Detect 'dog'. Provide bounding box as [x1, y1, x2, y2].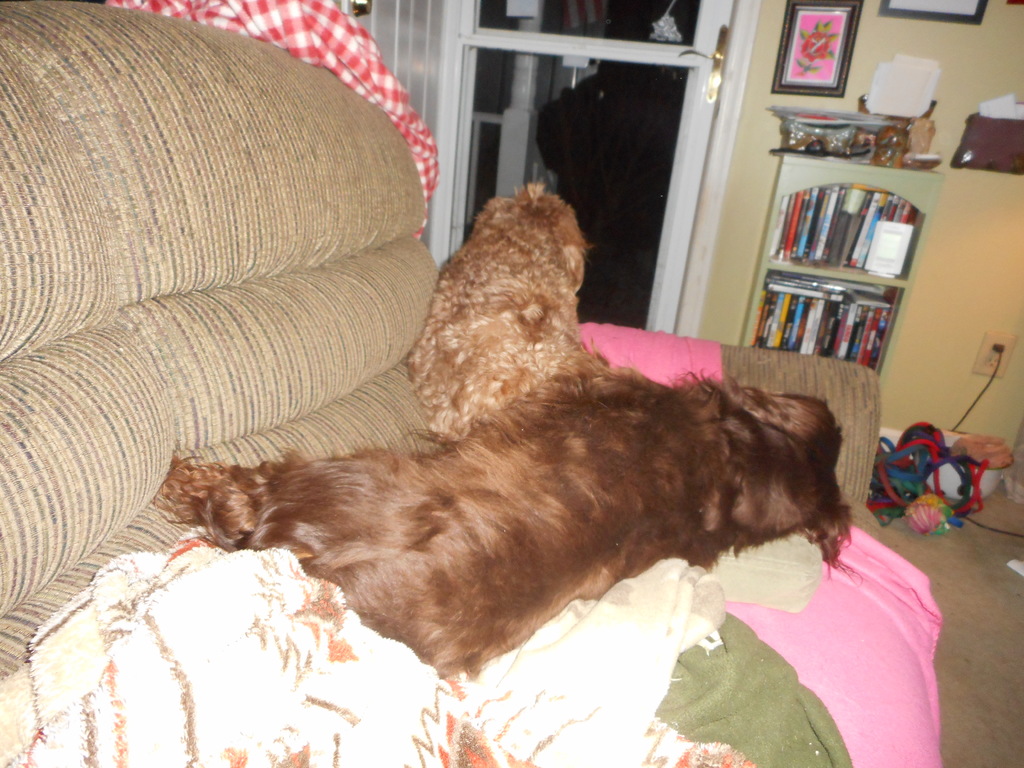
[403, 182, 594, 444].
